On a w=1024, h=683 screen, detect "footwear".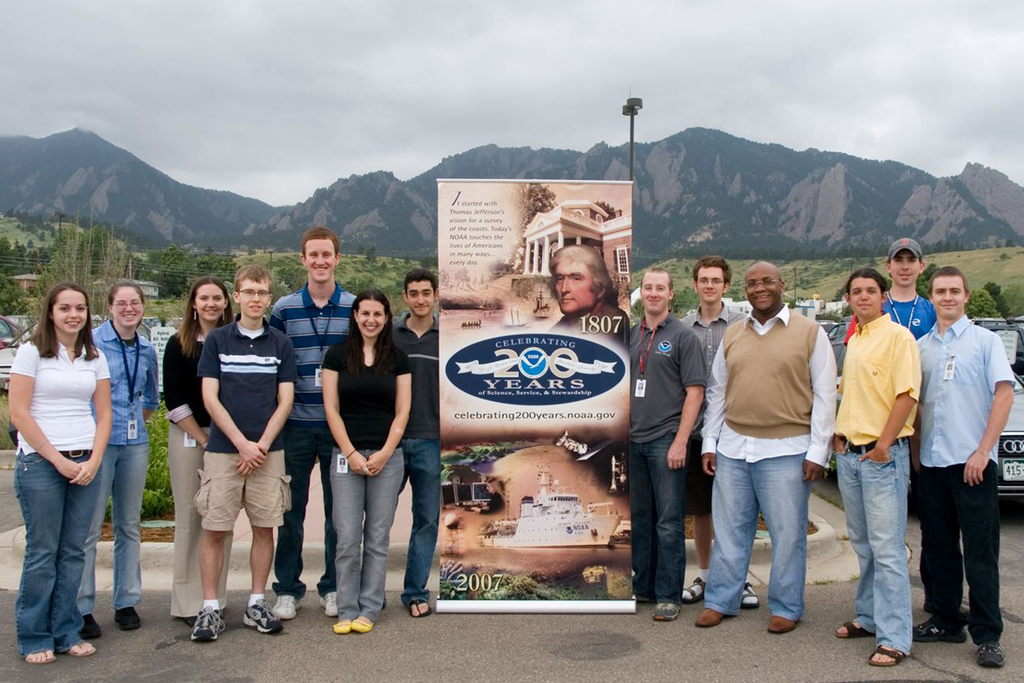
x1=763, y1=614, x2=803, y2=637.
